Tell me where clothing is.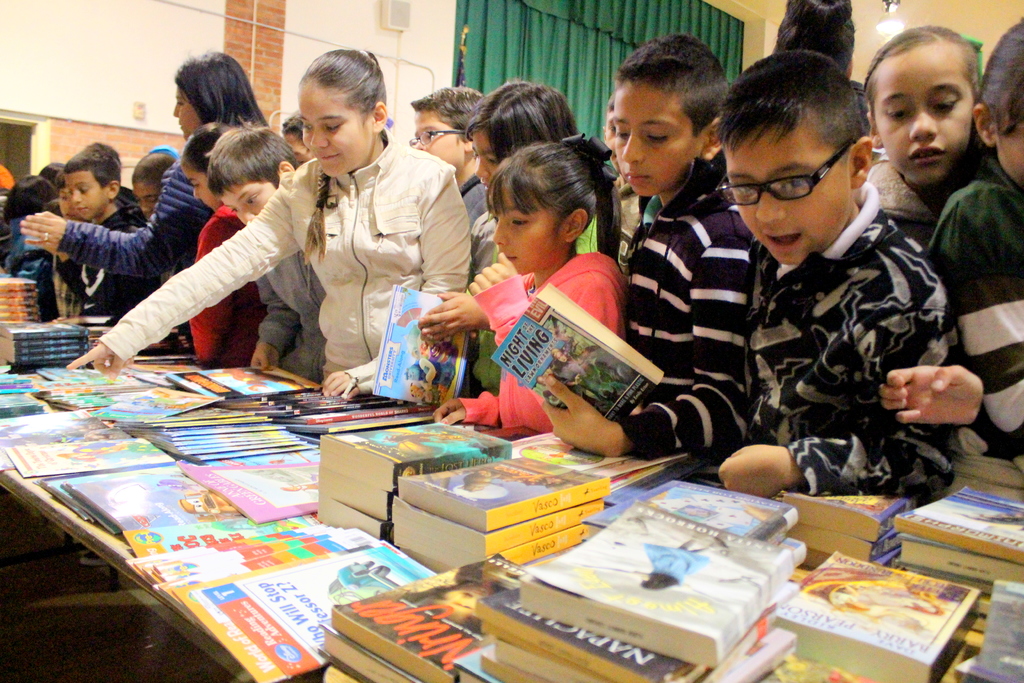
clothing is at box(685, 119, 977, 518).
